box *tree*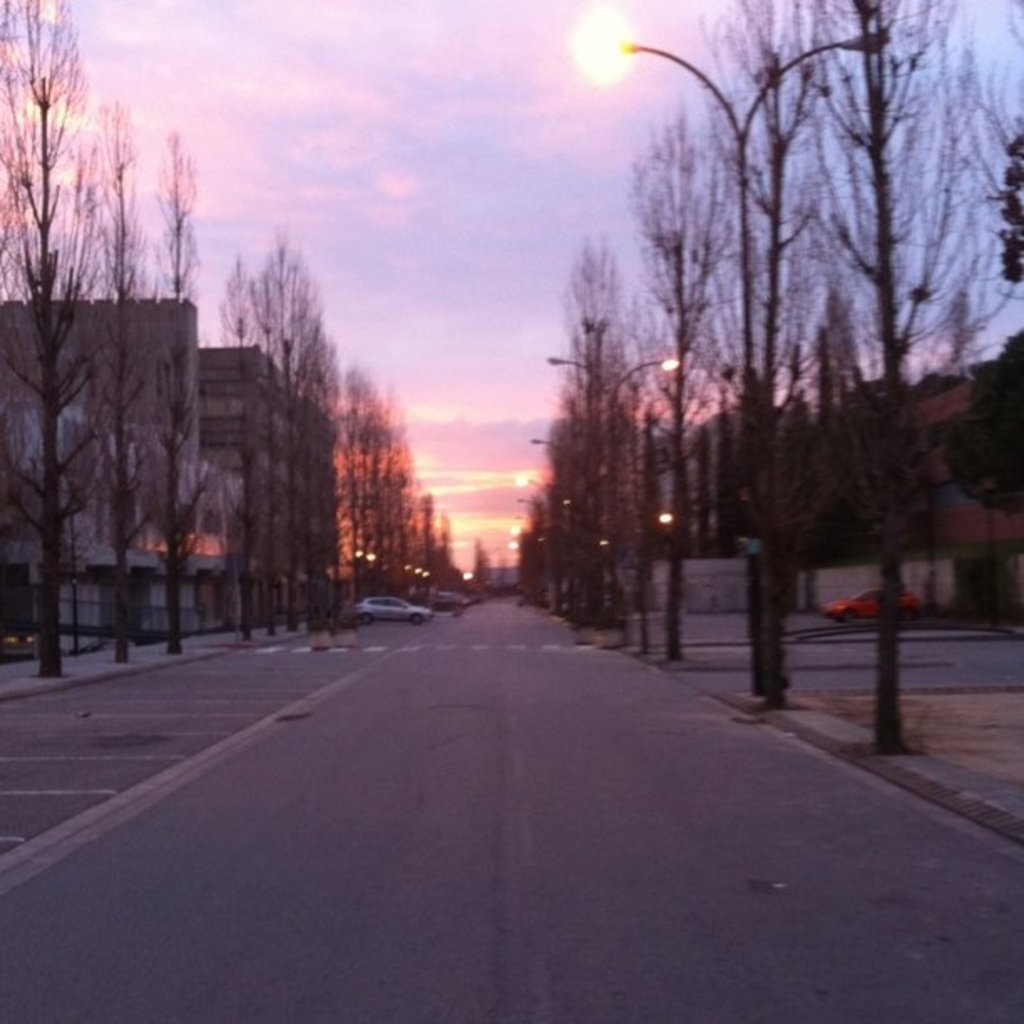
select_region(100, 119, 214, 654)
